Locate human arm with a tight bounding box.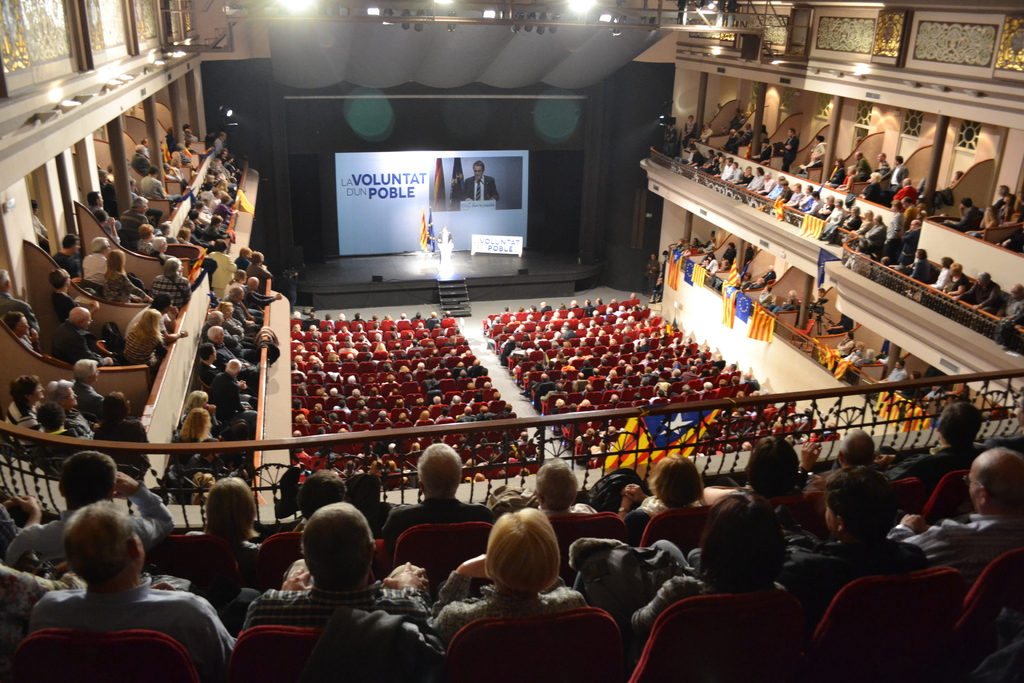
673:242:684:254.
